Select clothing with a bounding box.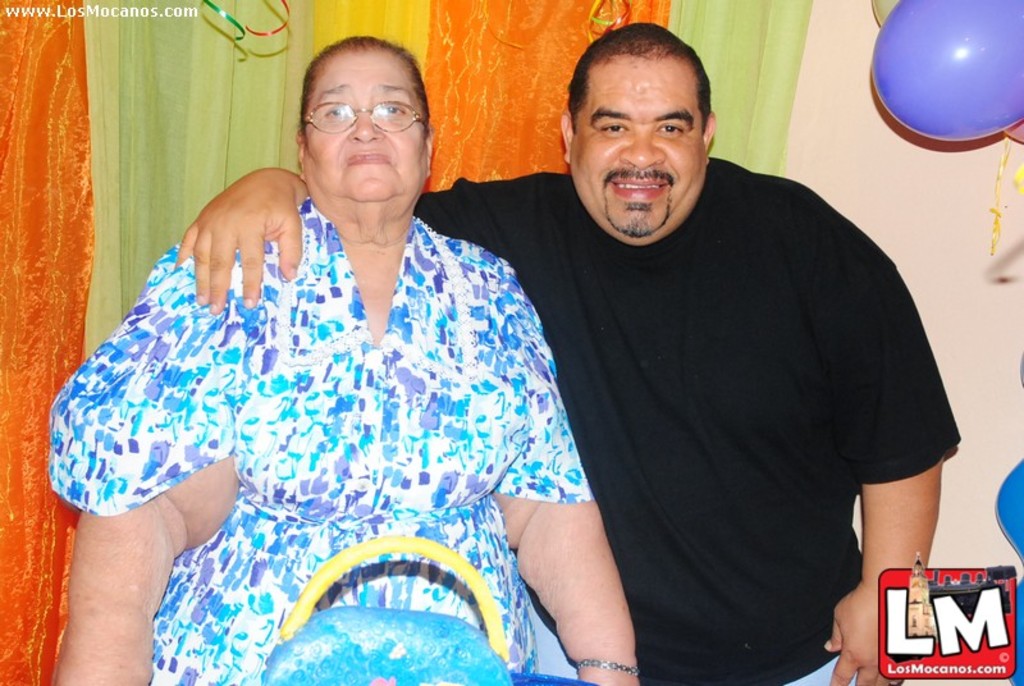
<region>411, 155, 964, 685</region>.
